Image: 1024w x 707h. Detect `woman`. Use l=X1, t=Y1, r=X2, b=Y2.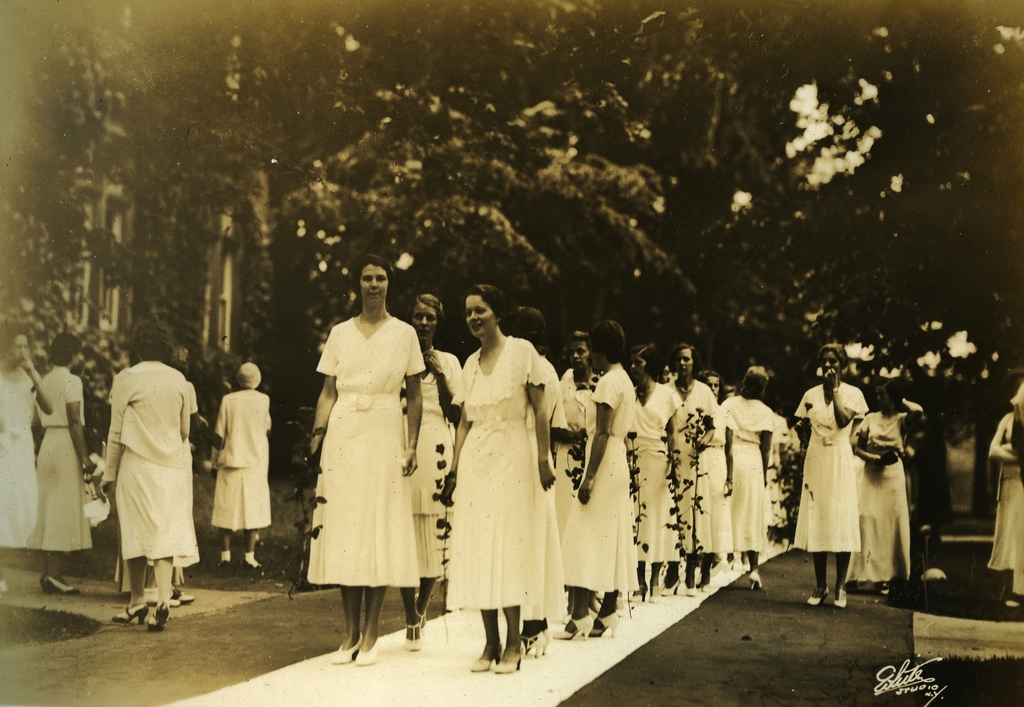
l=300, t=282, r=438, b=646.
